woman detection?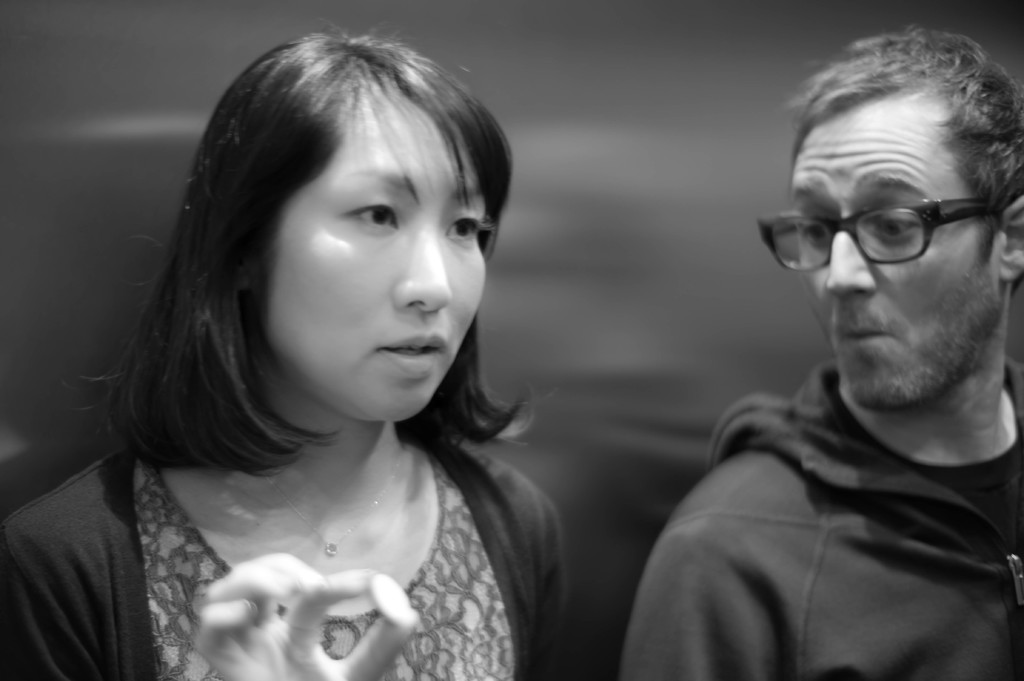
0:20:569:680
